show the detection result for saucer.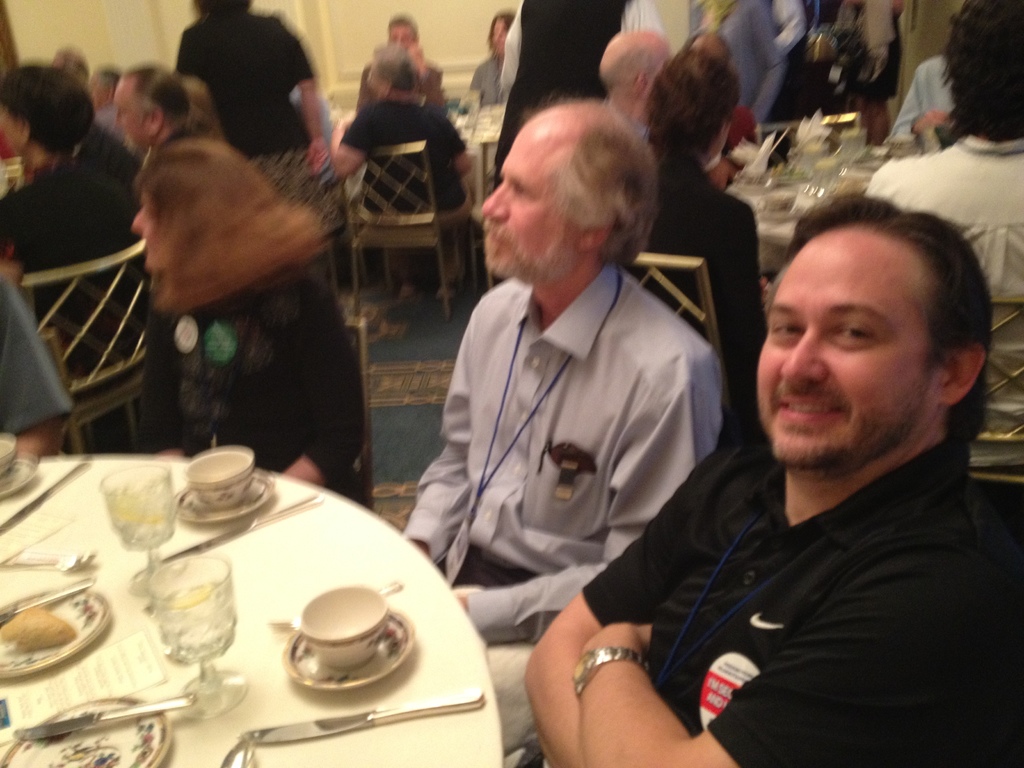
284,611,412,688.
